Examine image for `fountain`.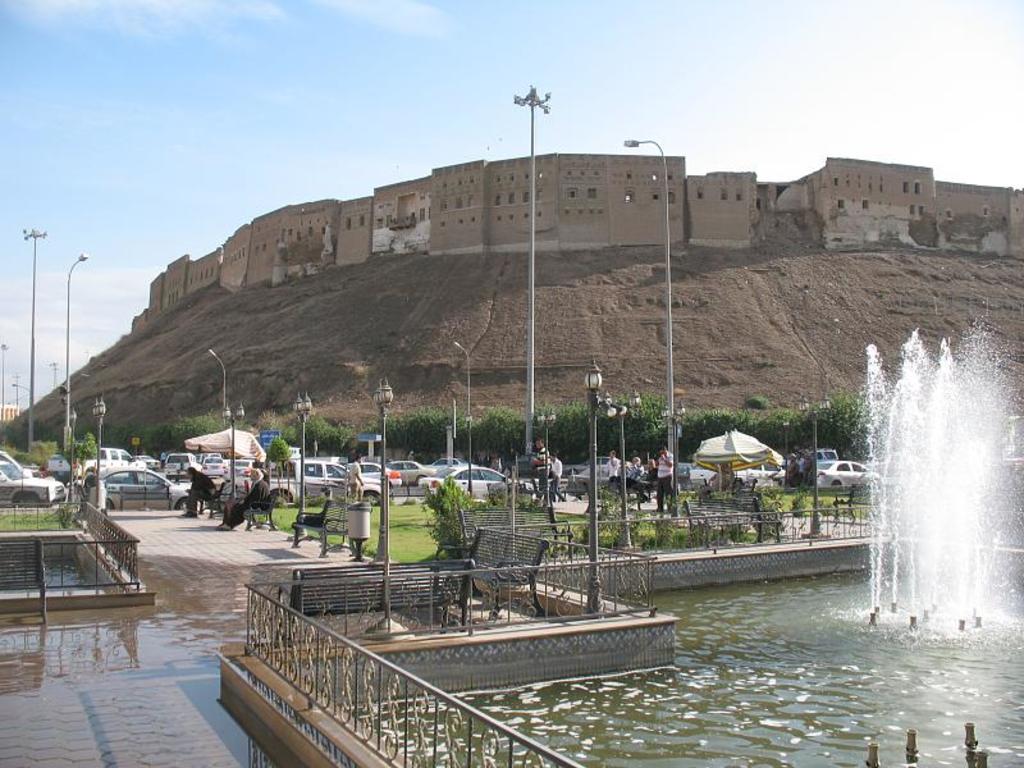
Examination result: {"left": 883, "top": 332, "right": 1009, "bottom": 650}.
